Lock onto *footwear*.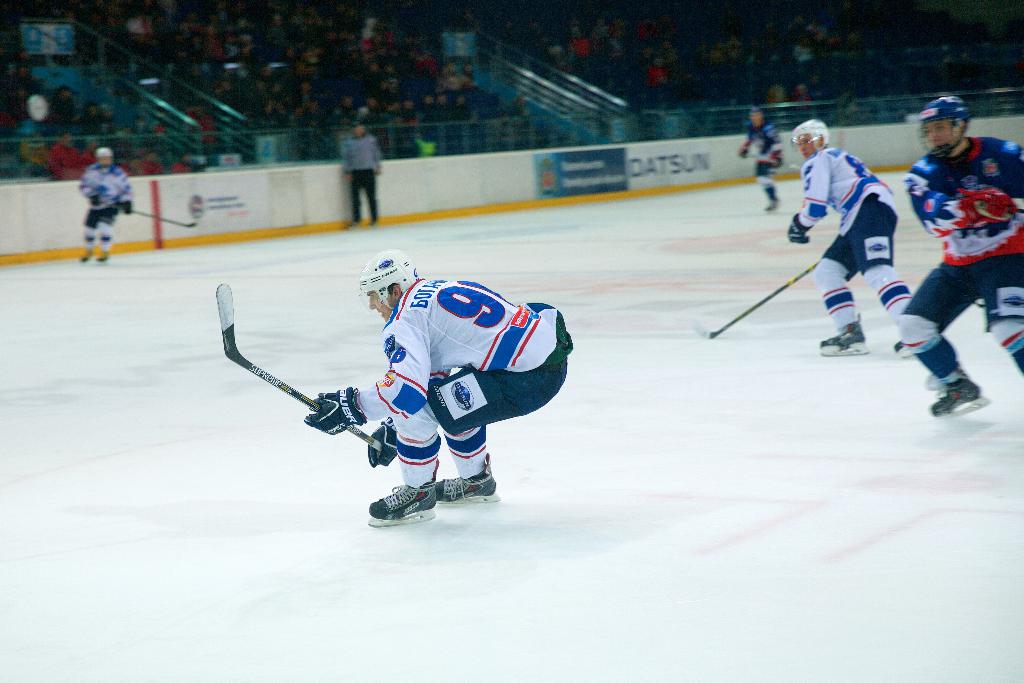
Locked: <bbox>93, 251, 110, 262</bbox>.
